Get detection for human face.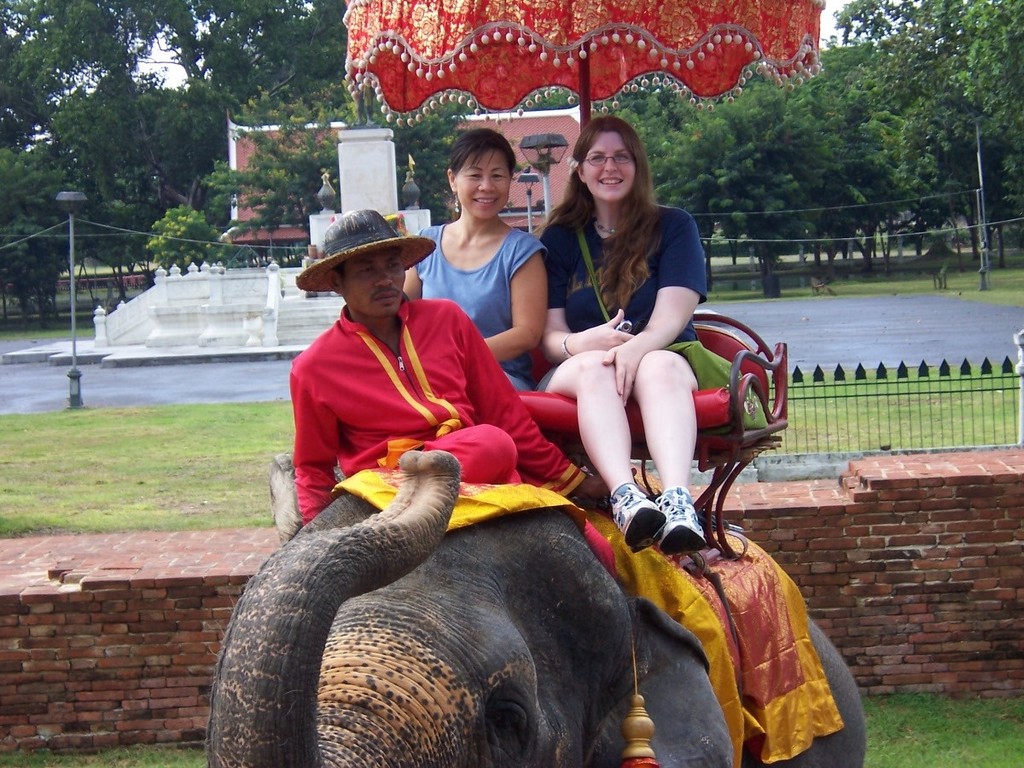
Detection: detection(459, 154, 511, 218).
